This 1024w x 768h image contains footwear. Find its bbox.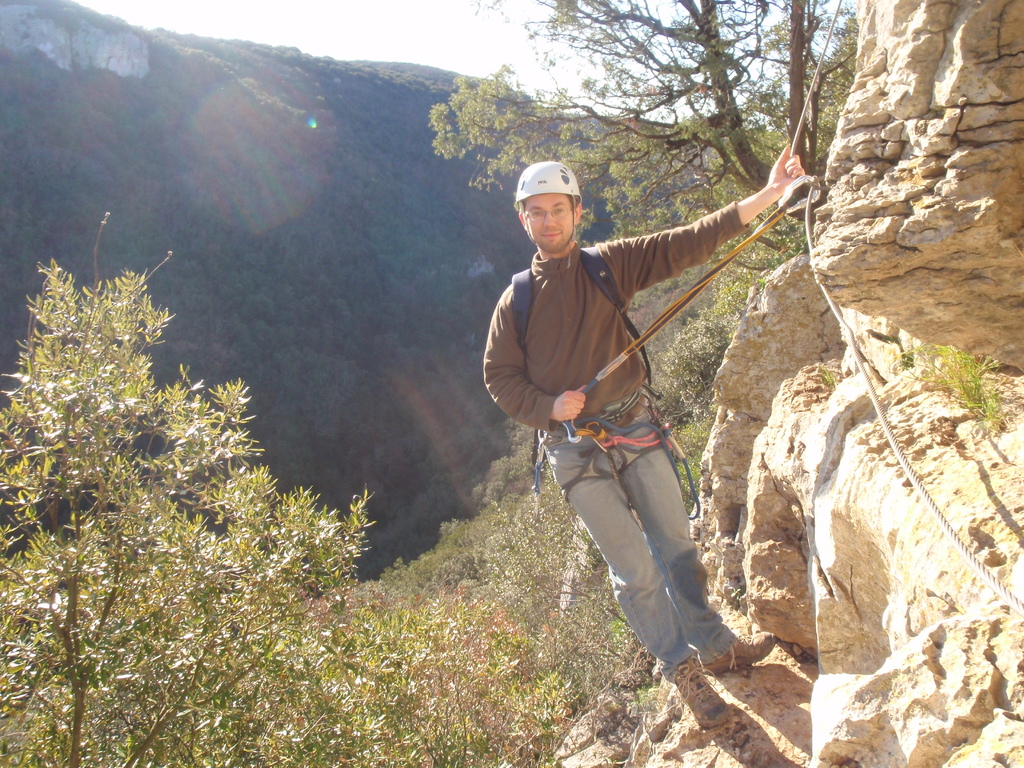
{"x1": 671, "y1": 661, "x2": 732, "y2": 733}.
